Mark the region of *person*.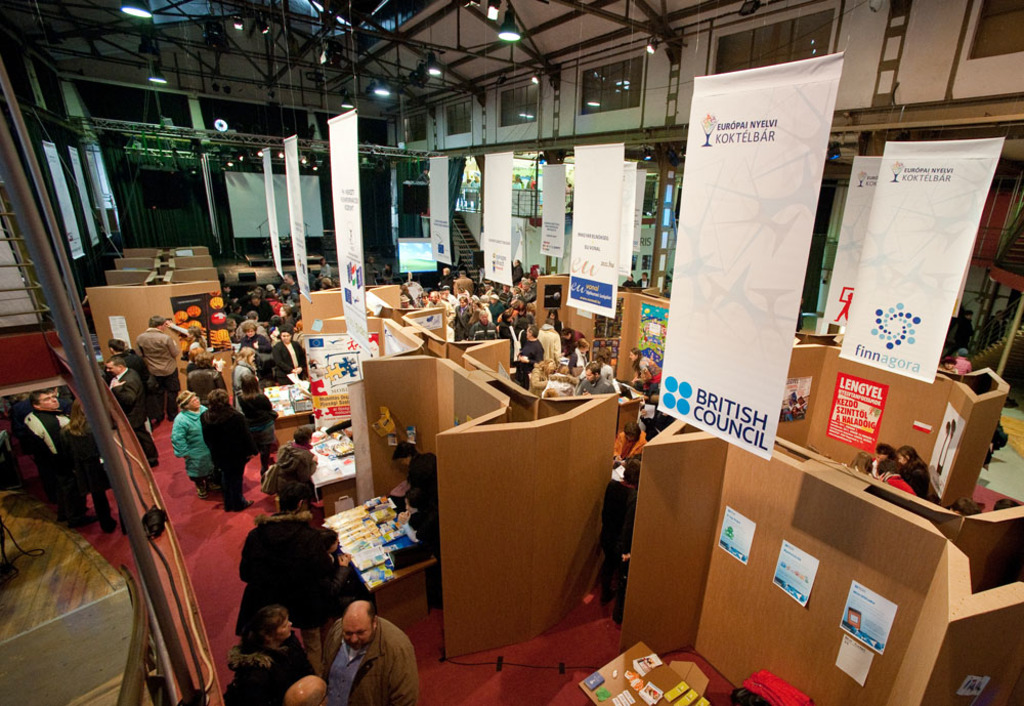
Region: pyautogui.locateOnScreen(500, 285, 512, 301).
